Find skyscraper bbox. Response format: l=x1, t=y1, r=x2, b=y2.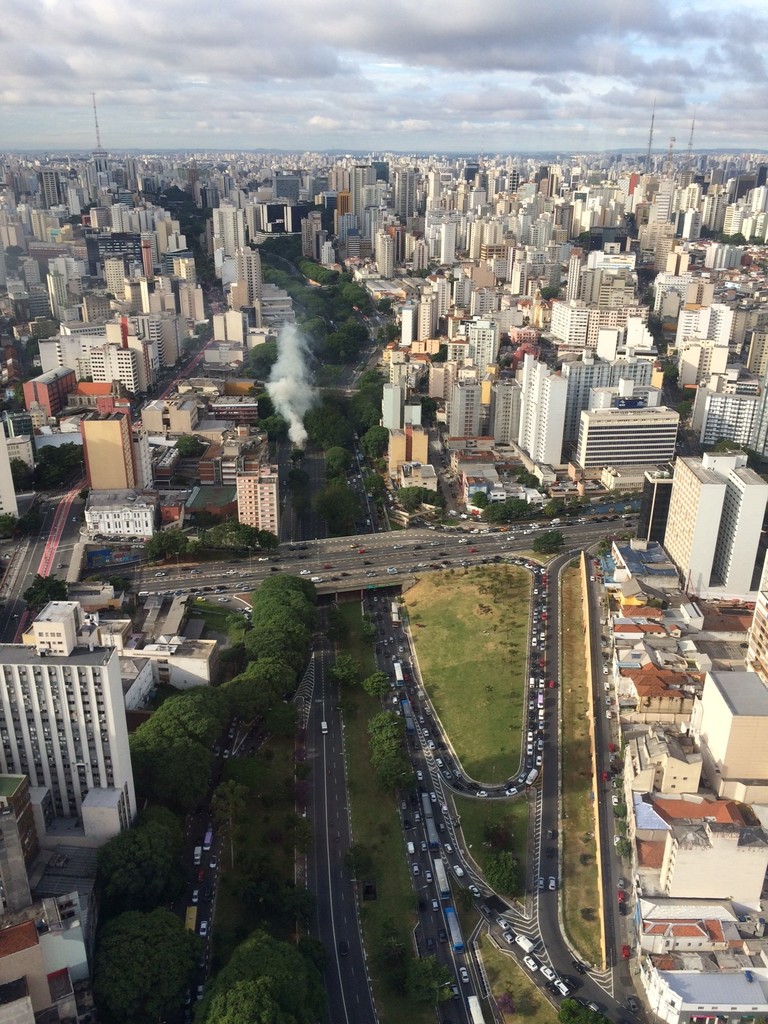
l=575, t=383, r=680, b=476.
